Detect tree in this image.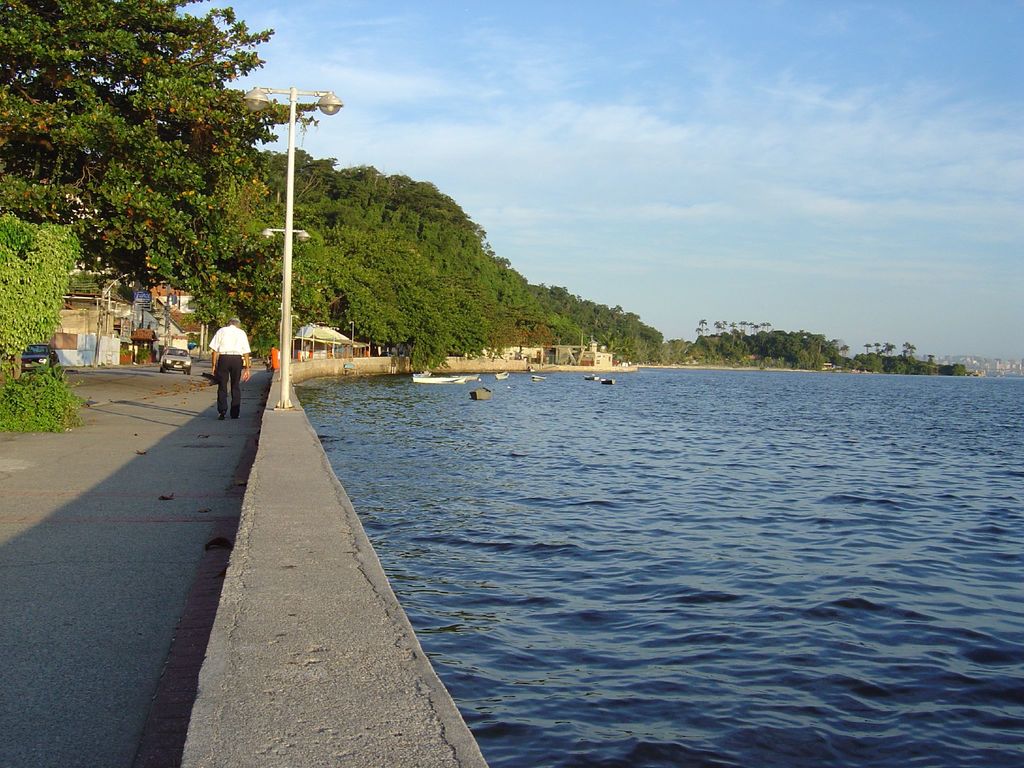
Detection: pyautogui.locateOnScreen(783, 330, 806, 362).
